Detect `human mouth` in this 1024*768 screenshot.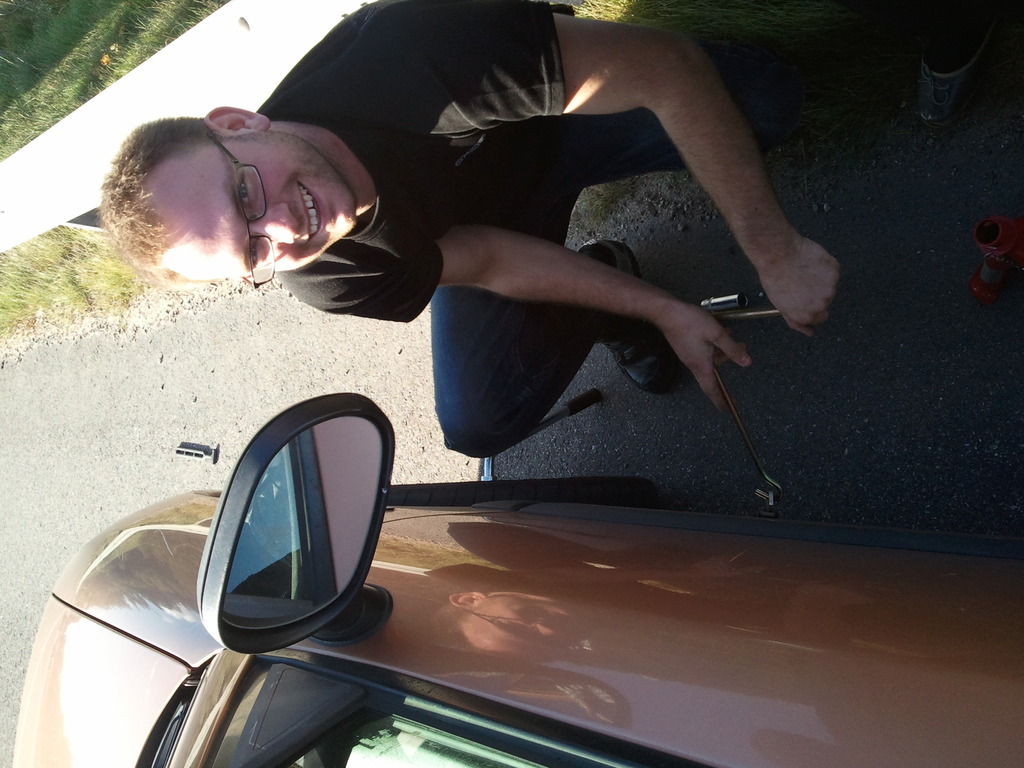
Detection: bbox=[295, 182, 328, 240].
